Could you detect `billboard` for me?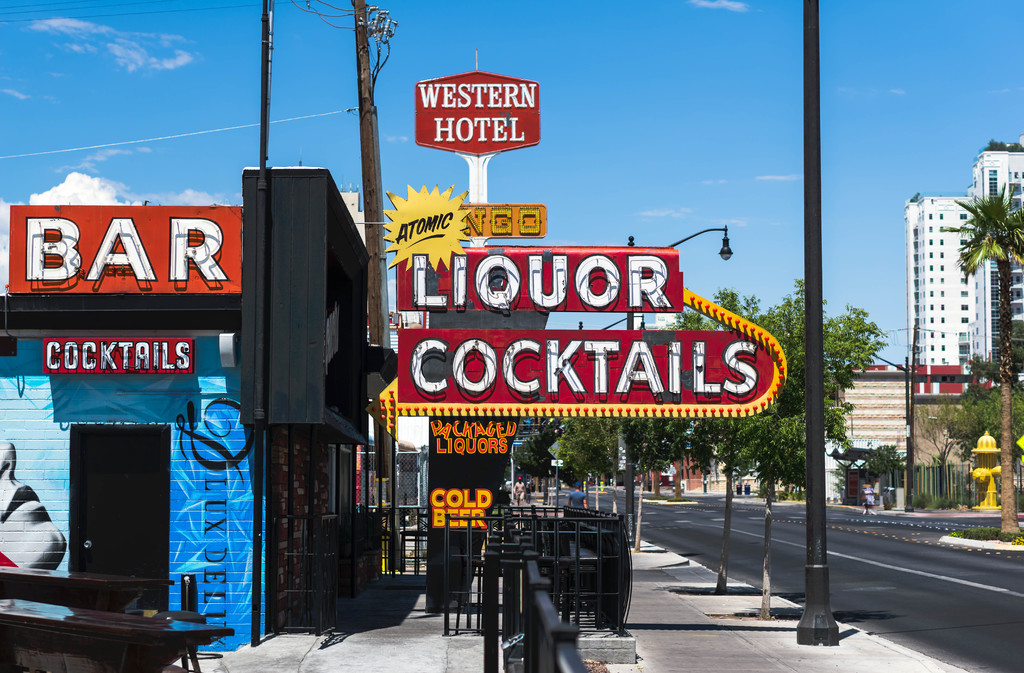
Detection result: [414,74,544,141].
